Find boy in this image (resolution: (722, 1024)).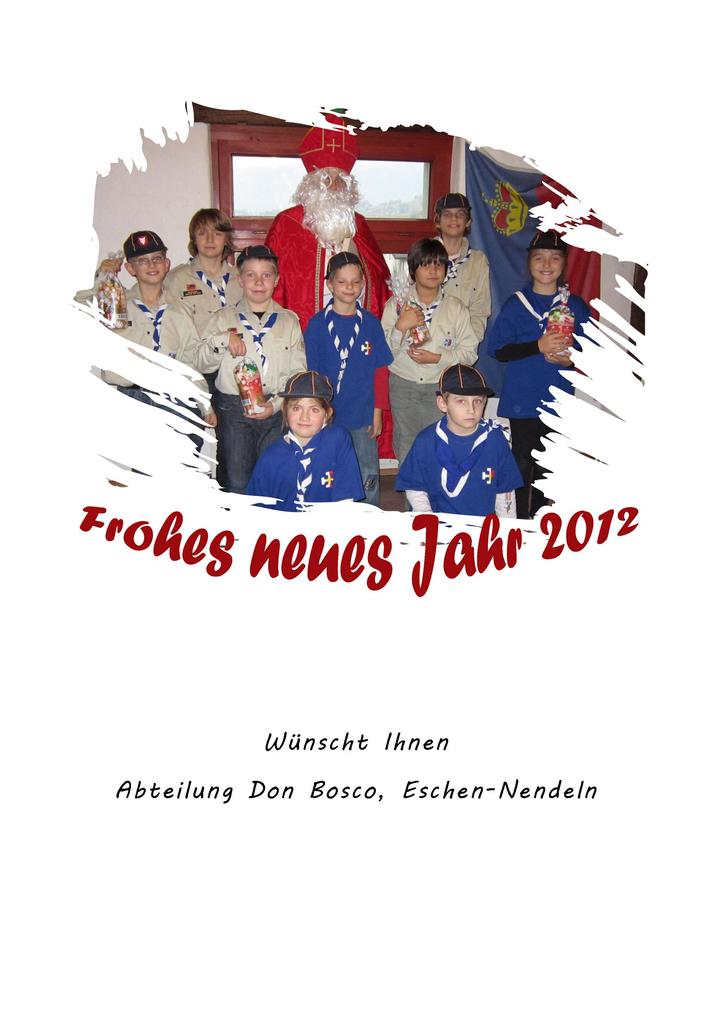
<region>379, 241, 480, 461</region>.
